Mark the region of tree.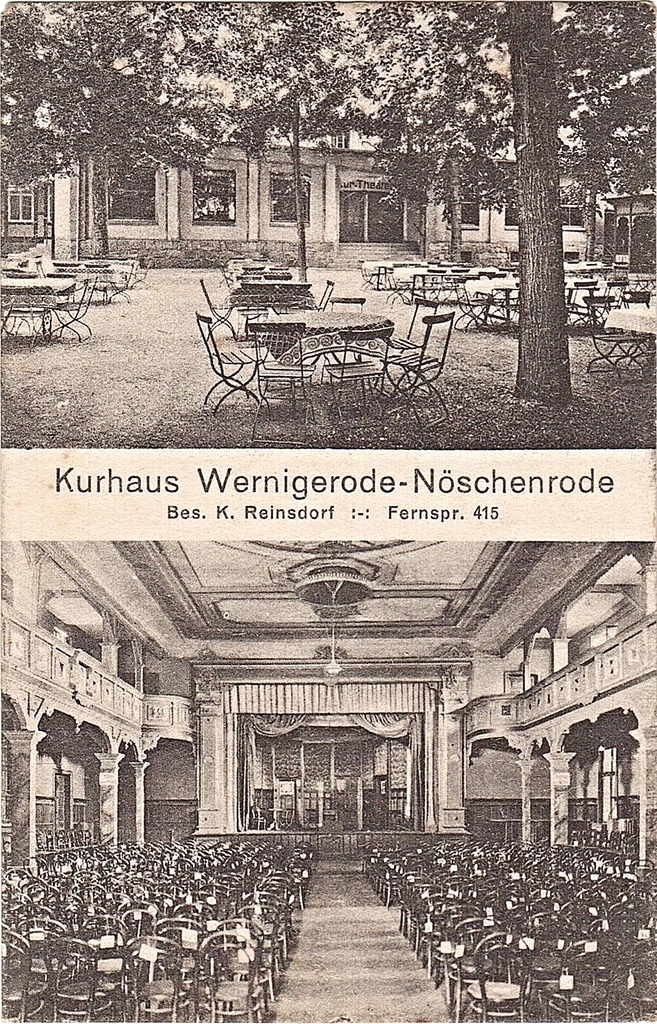
Region: [left=0, top=4, right=200, bottom=259].
